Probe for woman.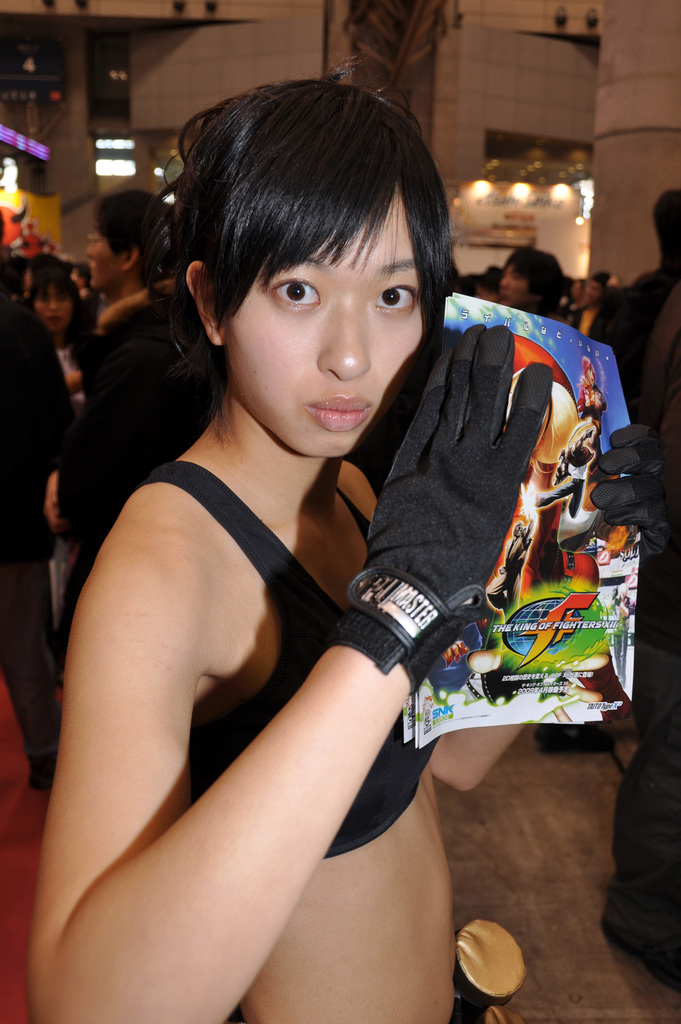
Probe result: left=22, top=248, right=83, bottom=390.
